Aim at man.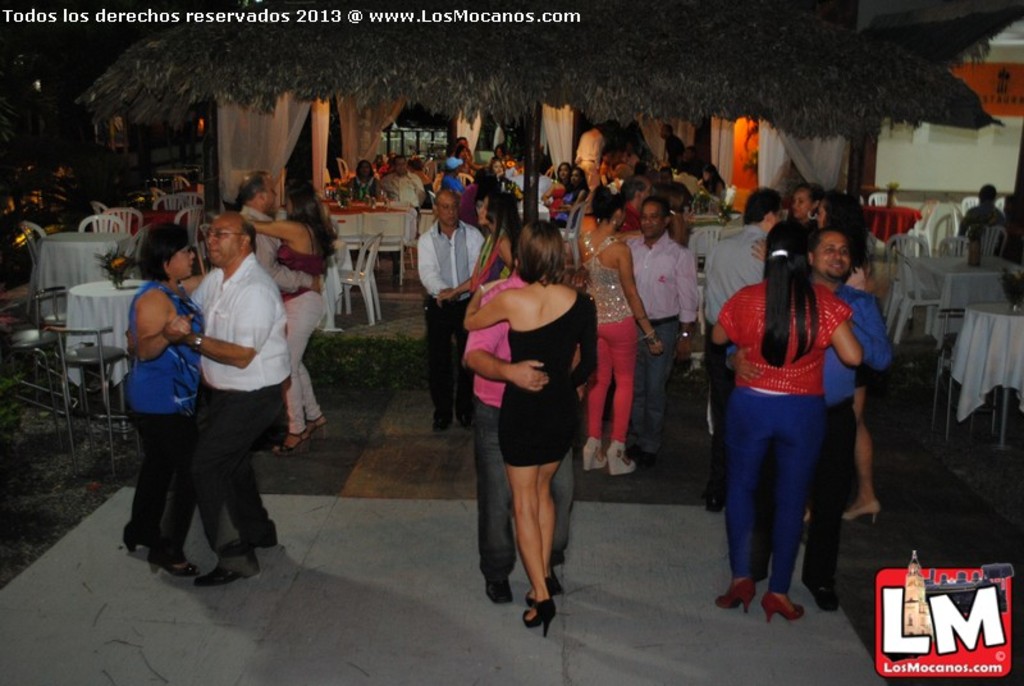
Aimed at bbox=(188, 214, 307, 594).
